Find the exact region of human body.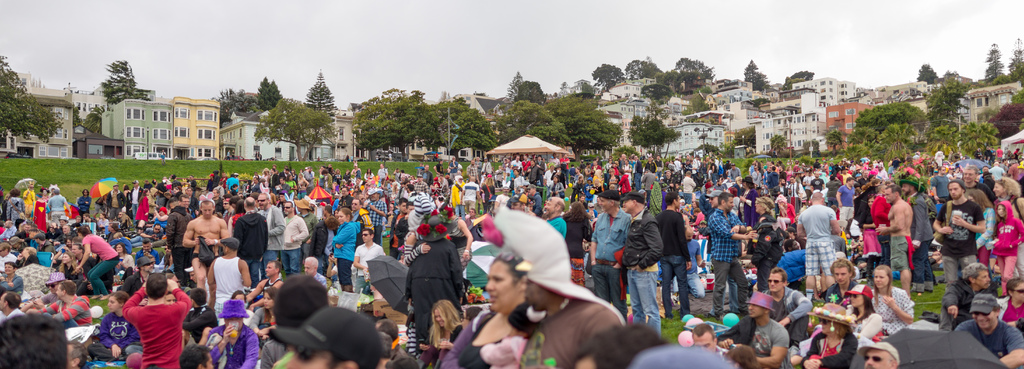
Exact region: [168, 196, 190, 279].
